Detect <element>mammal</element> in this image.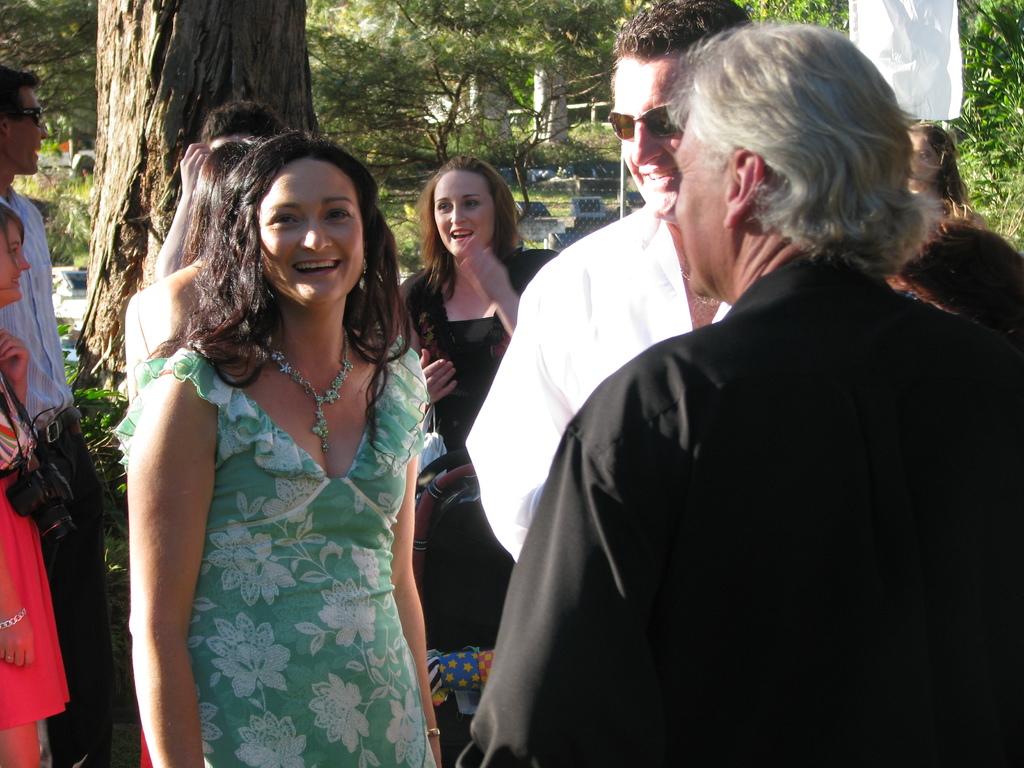
Detection: [x1=384, y1=154, x2=568, y2=651].
